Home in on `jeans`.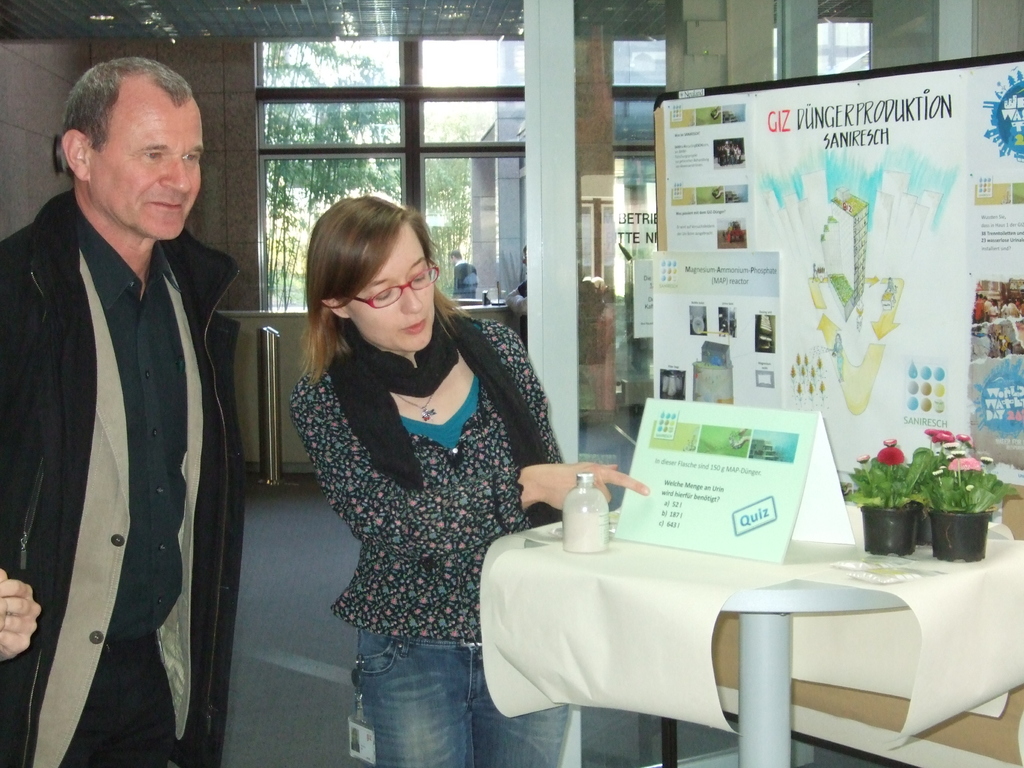
Homed in at 355,627,571,767.
